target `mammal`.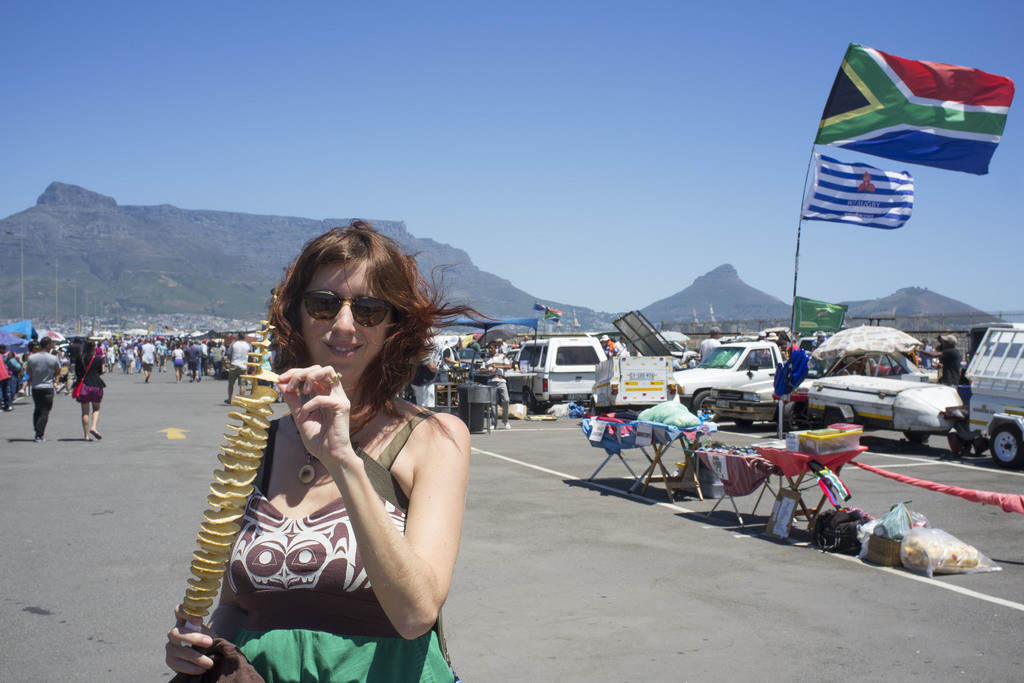
Target region: <box>921,339,931,369</box>.
